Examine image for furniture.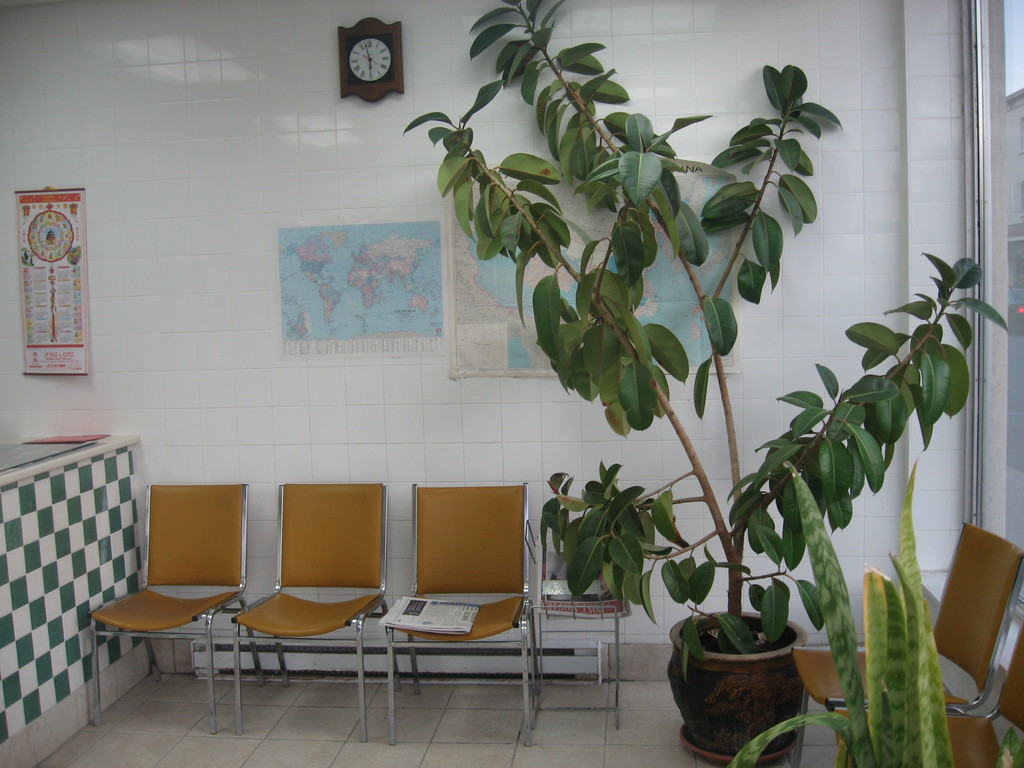
Examination result: left=385, top=484, right=545, bottom=746.
